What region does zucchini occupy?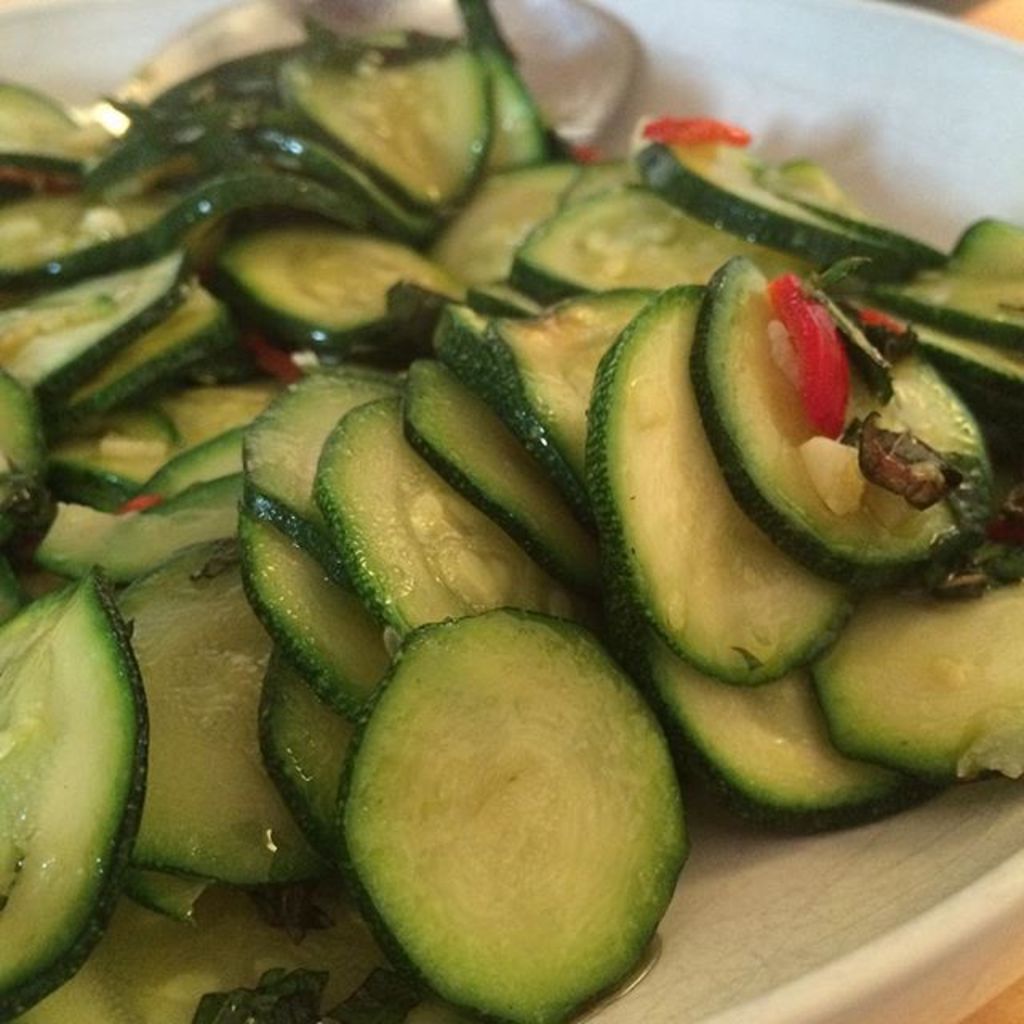
[x1=330, y1=608, x2=706, y2=1022].
